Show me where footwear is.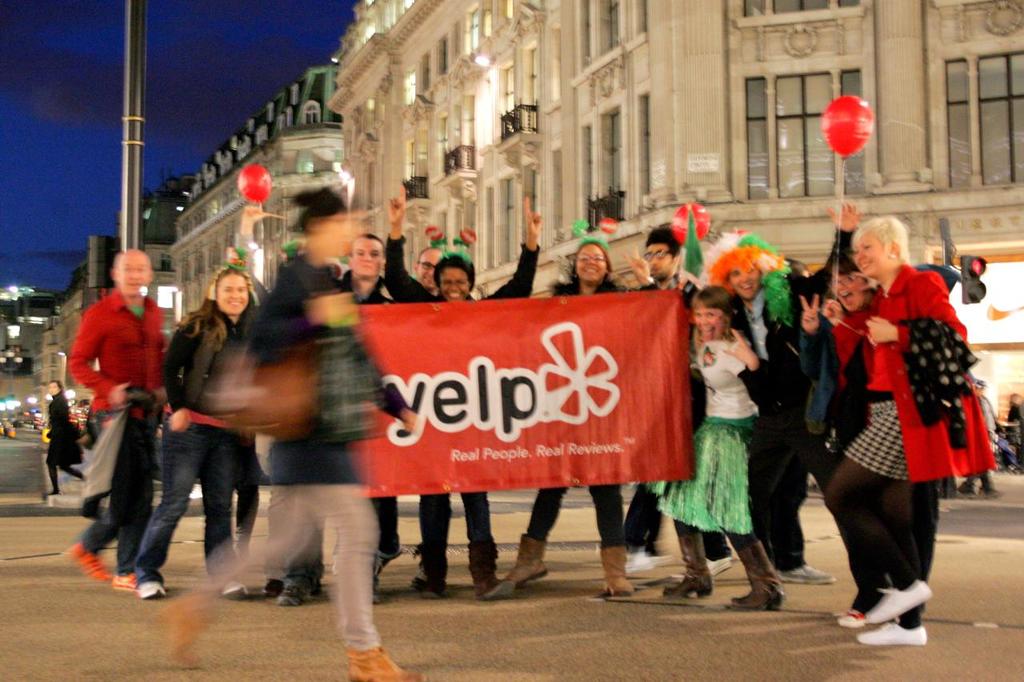
footwear is at pyautogui.locateOnScreen(472, 572, 517, 599).
